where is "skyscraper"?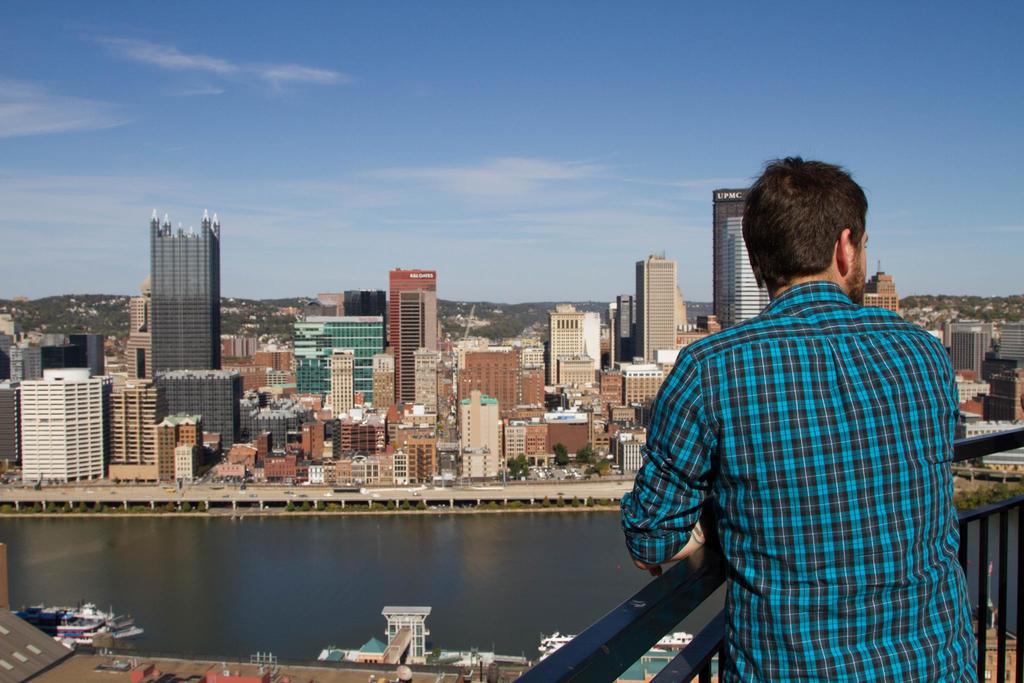
locate(389, 261, 433, 424).
